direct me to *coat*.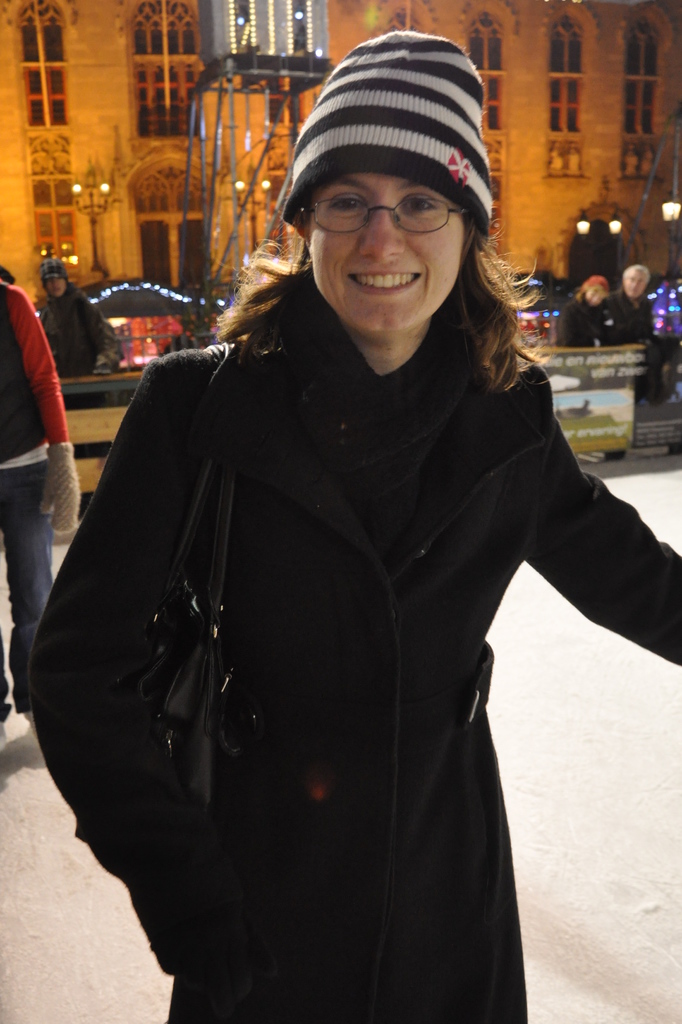
Direction: bbox=[30, 258, 681, 1023].
